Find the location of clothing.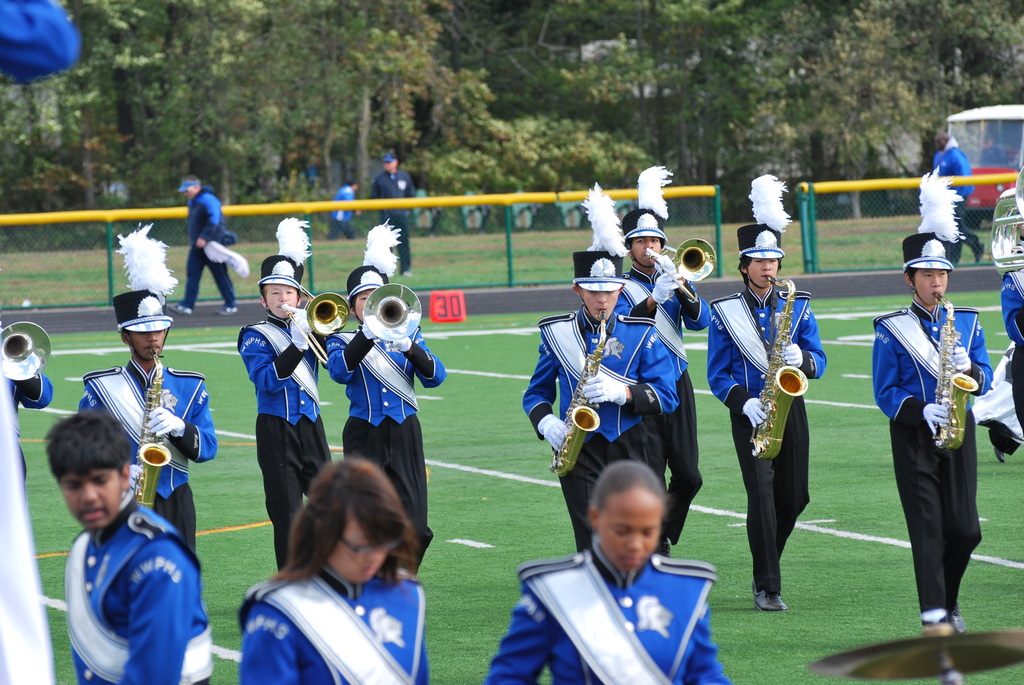
Location: bbox(477, 537, 733, 684).
